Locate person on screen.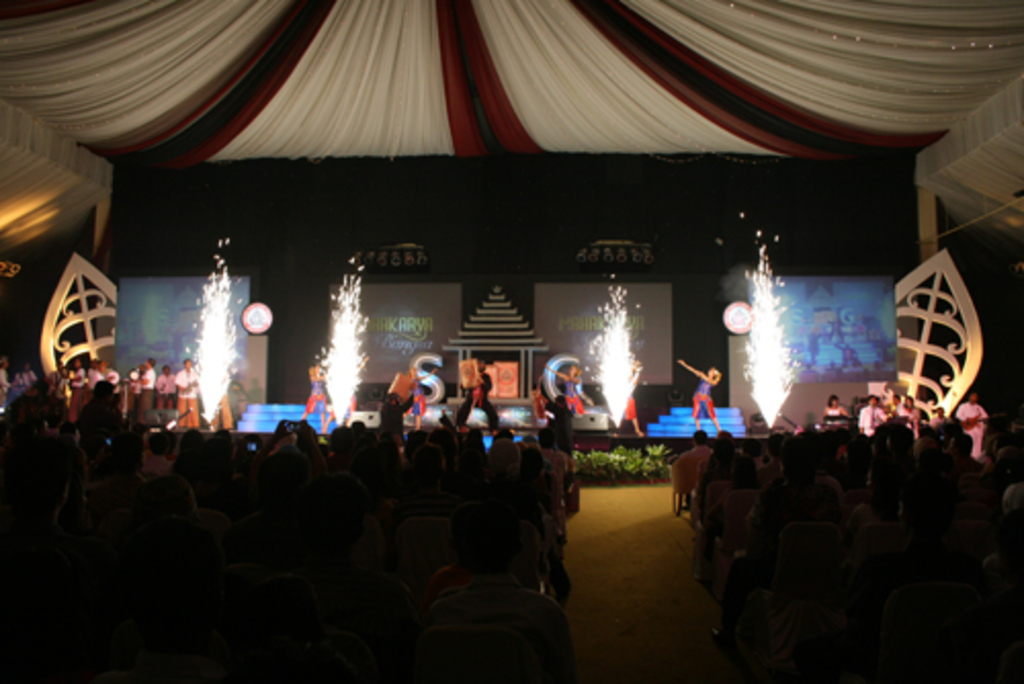
On screen at 135 360 162 410.
